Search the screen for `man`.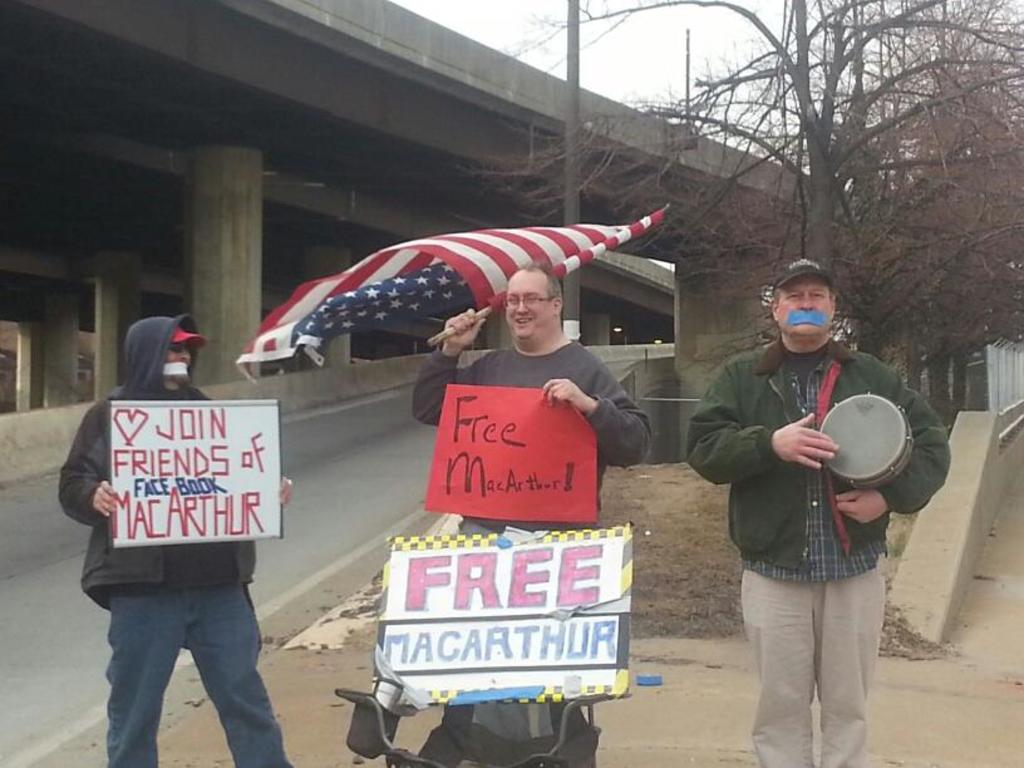
Found at left=688, top=259, right=952, bottom=767.
